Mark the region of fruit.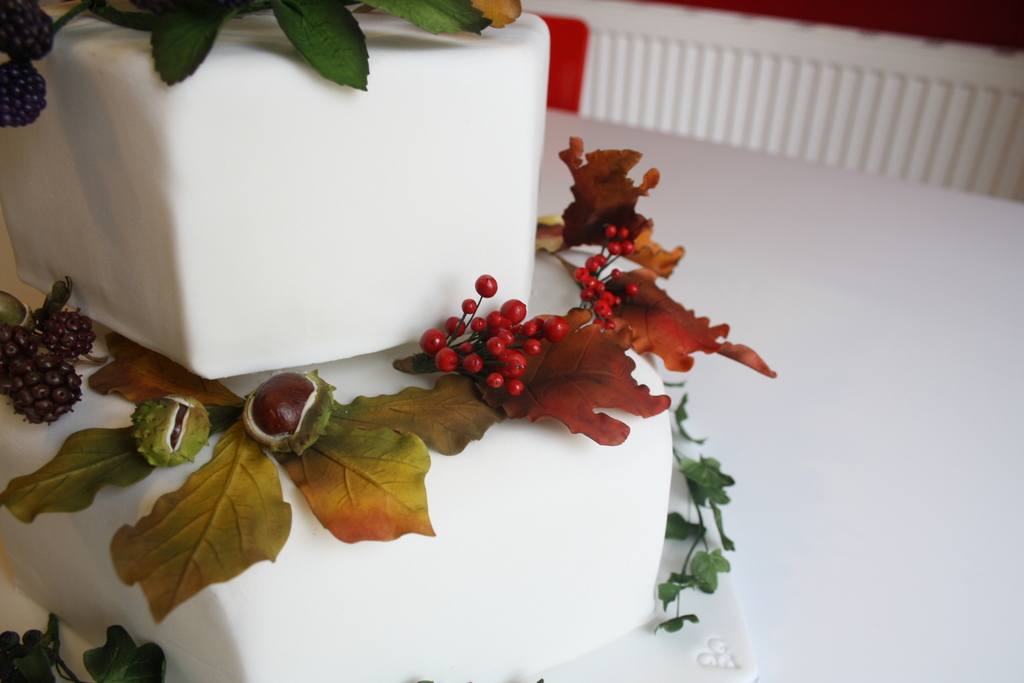
Region: box=[0, 322, 84, 426].
